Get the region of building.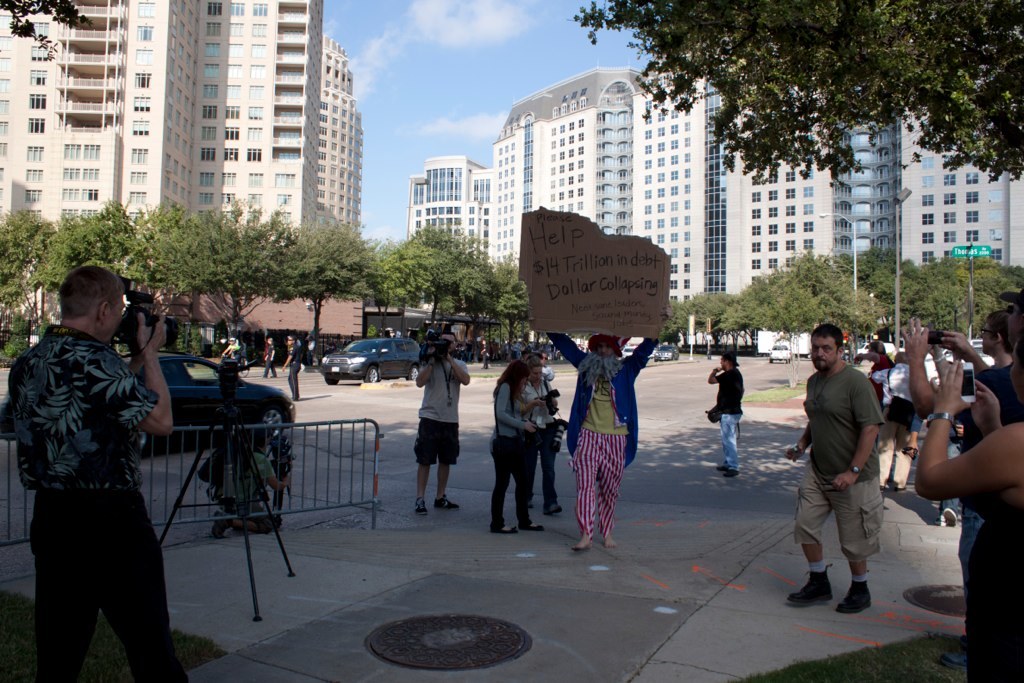
[403,157,490,267].
